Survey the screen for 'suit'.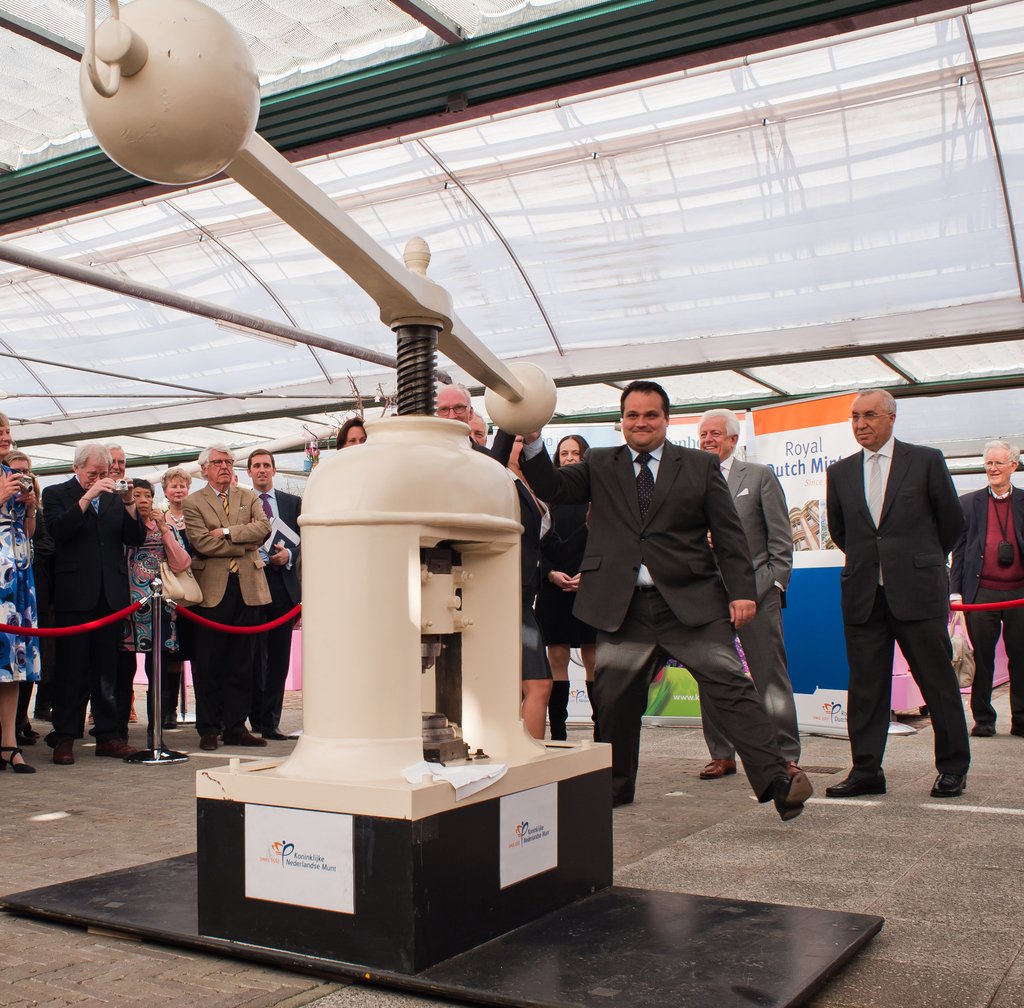
Survey found: (468,438,594,682).
